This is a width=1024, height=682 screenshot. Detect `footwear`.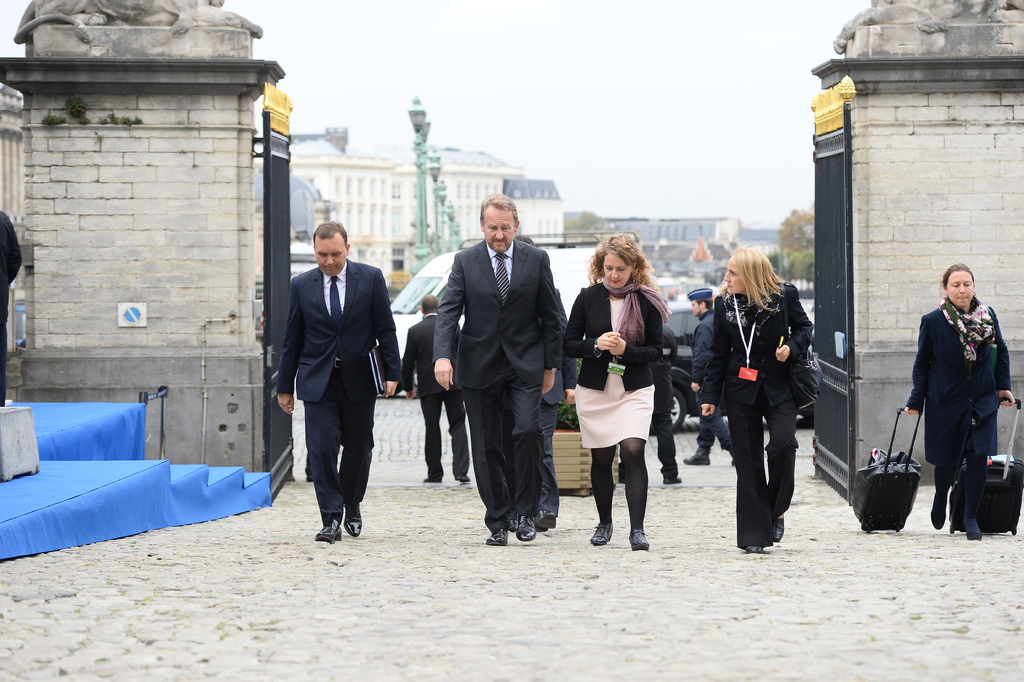
crop(928, 491, 950, 533).
